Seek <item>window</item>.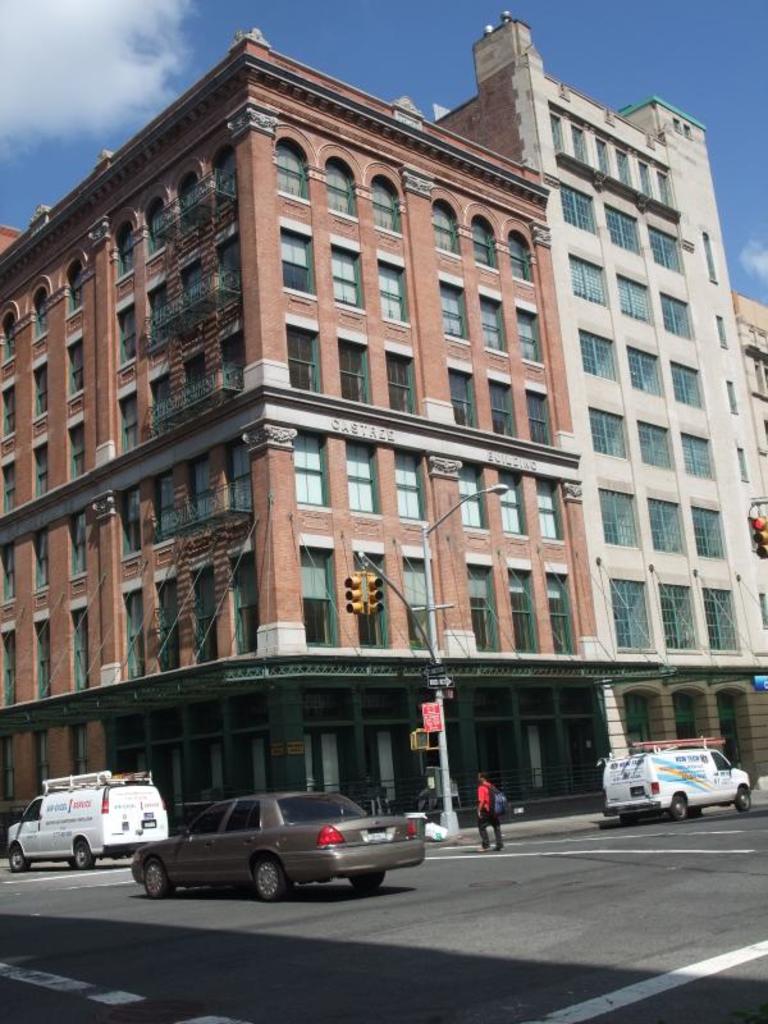
480, 296, 511, 352.
